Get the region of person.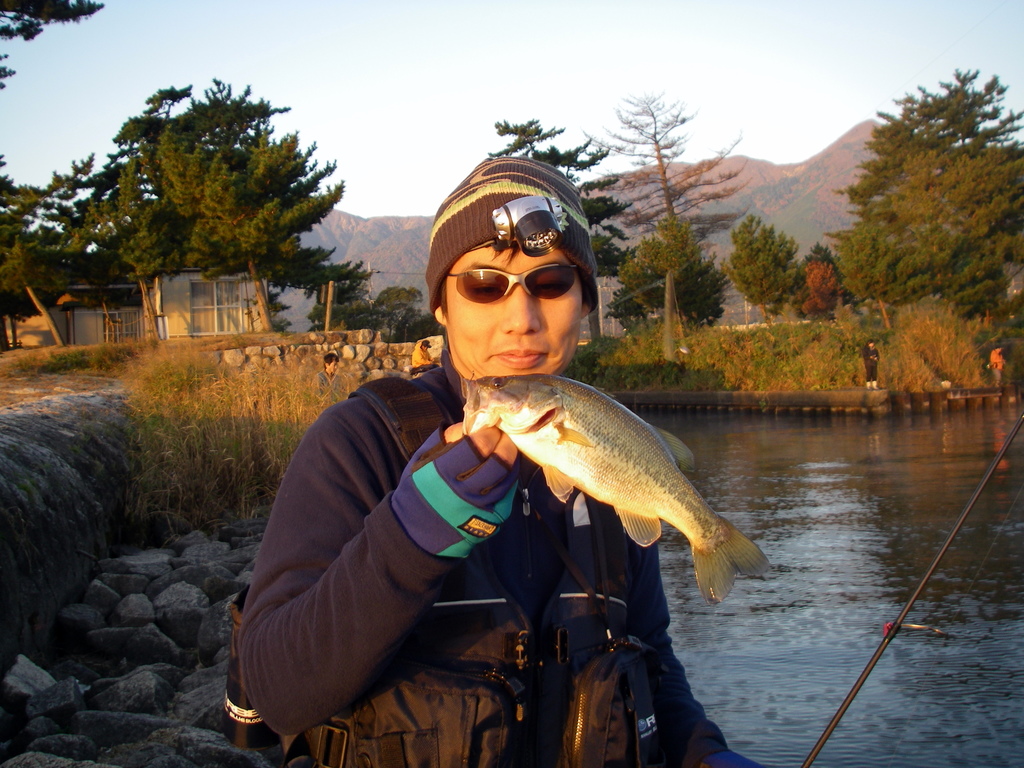
left=325, top=353, right=346, bottom=397.
